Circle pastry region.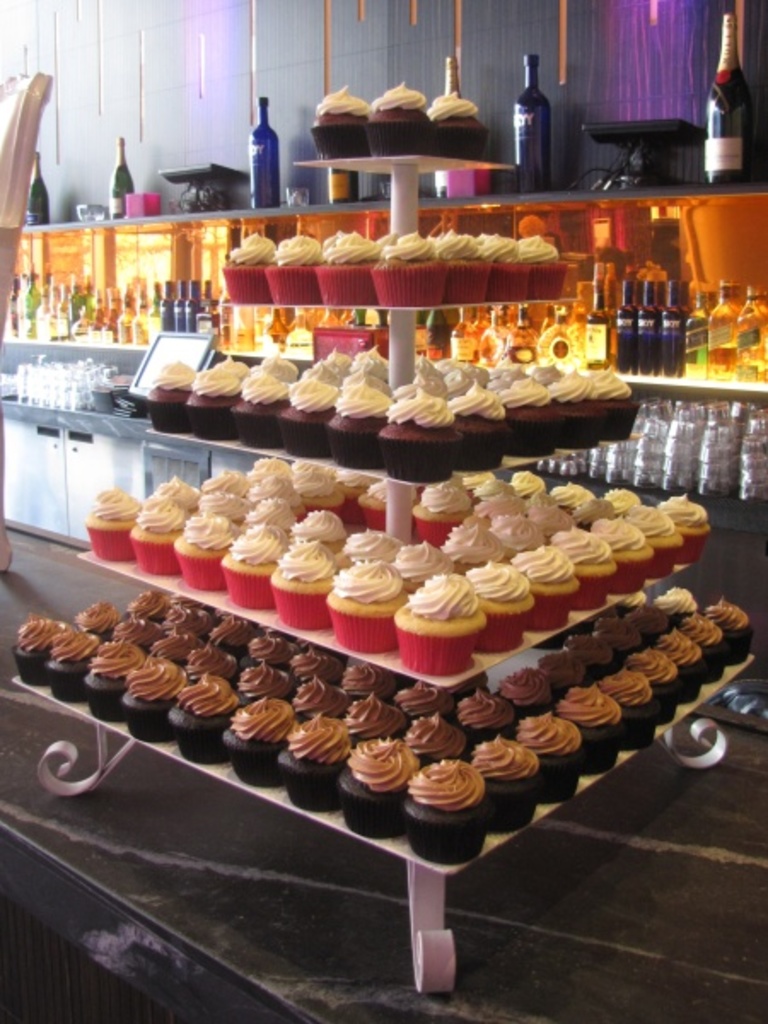
Region: 452 684 514 749.
